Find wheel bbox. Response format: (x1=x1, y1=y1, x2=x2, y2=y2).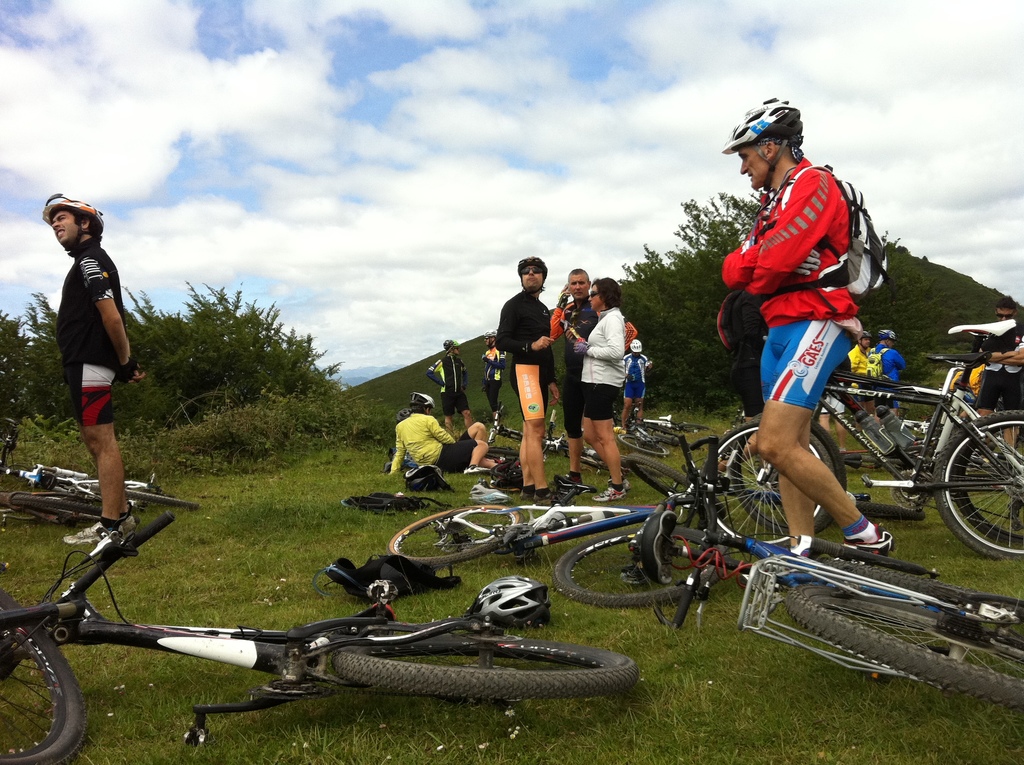
(x1=553, y1=529, x2=730, y2=603).
